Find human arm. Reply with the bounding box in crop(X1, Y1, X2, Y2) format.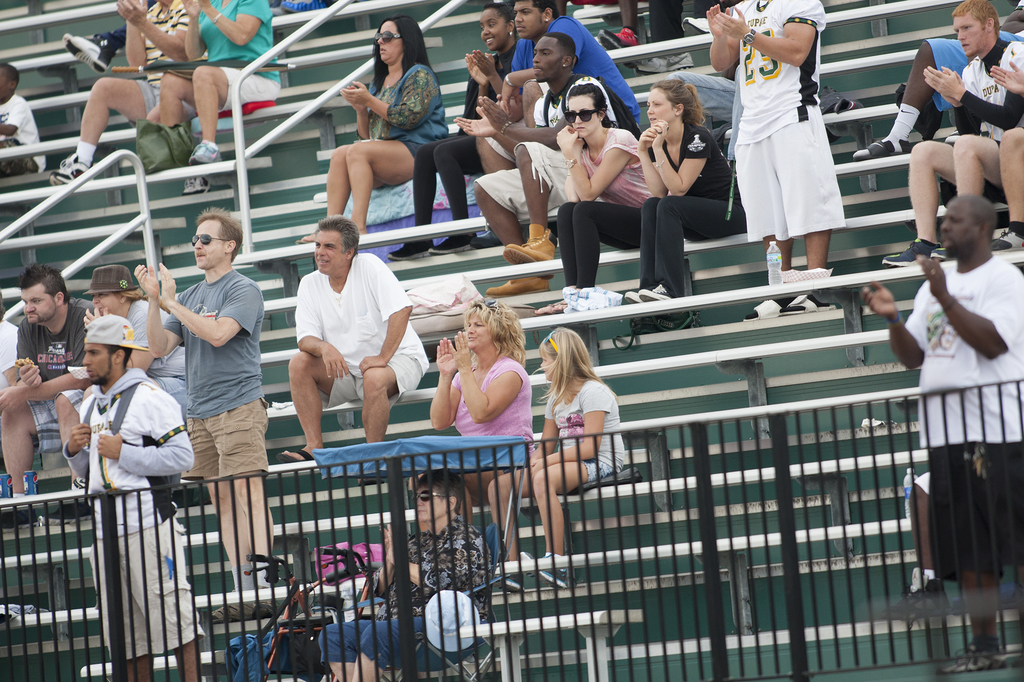
crop(531, 376, 611, 479).
